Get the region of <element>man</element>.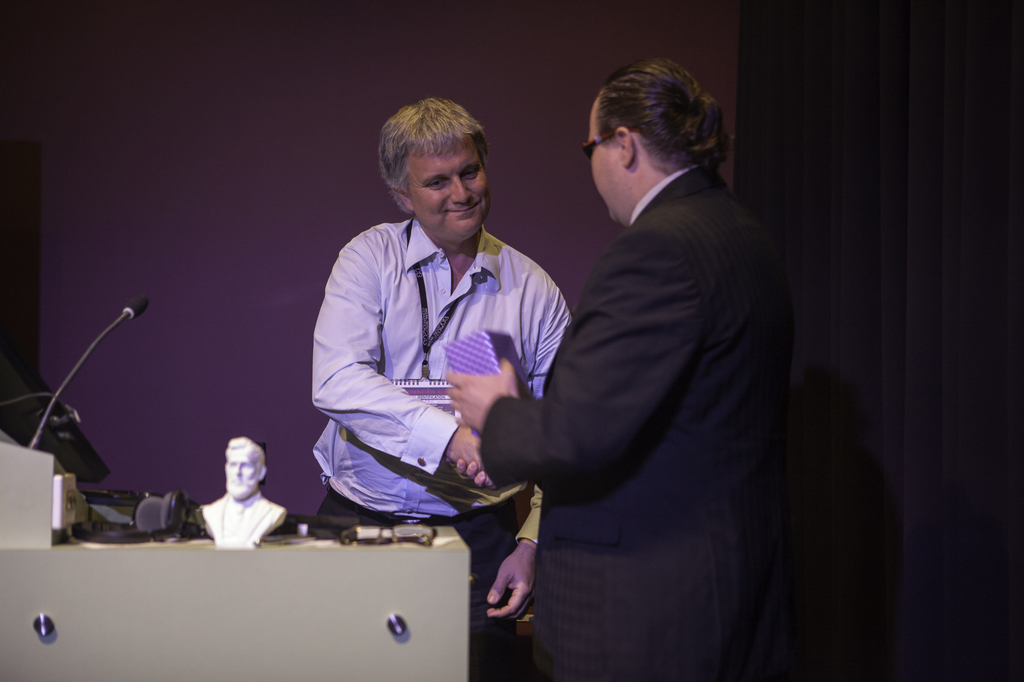
[307, 99, 577, 670].
